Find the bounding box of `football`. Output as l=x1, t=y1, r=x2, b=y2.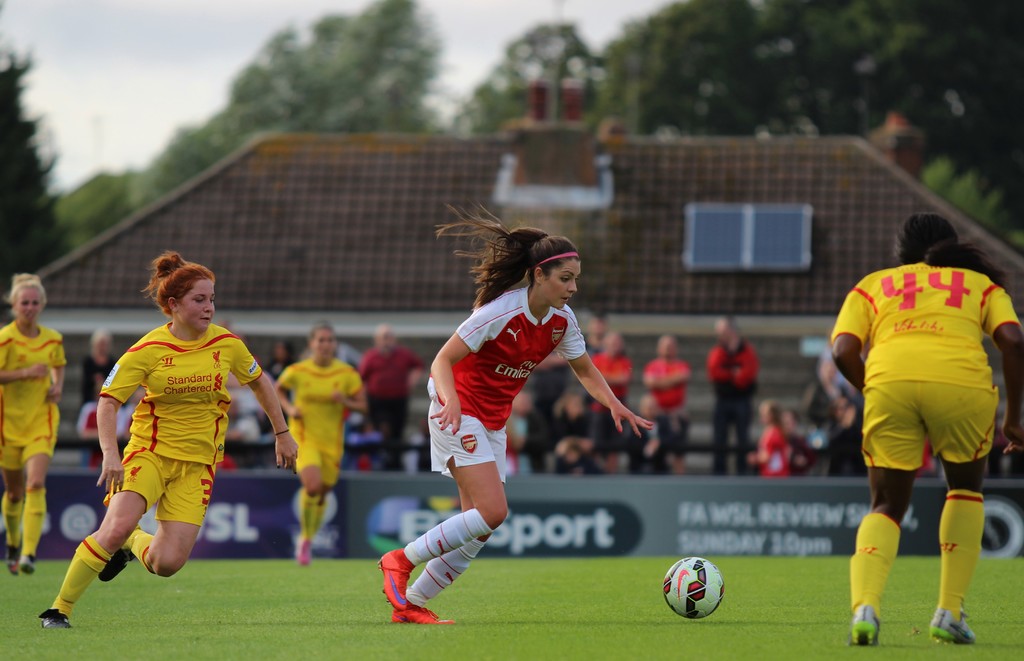
l=662, t=557, r=726, b=617.
